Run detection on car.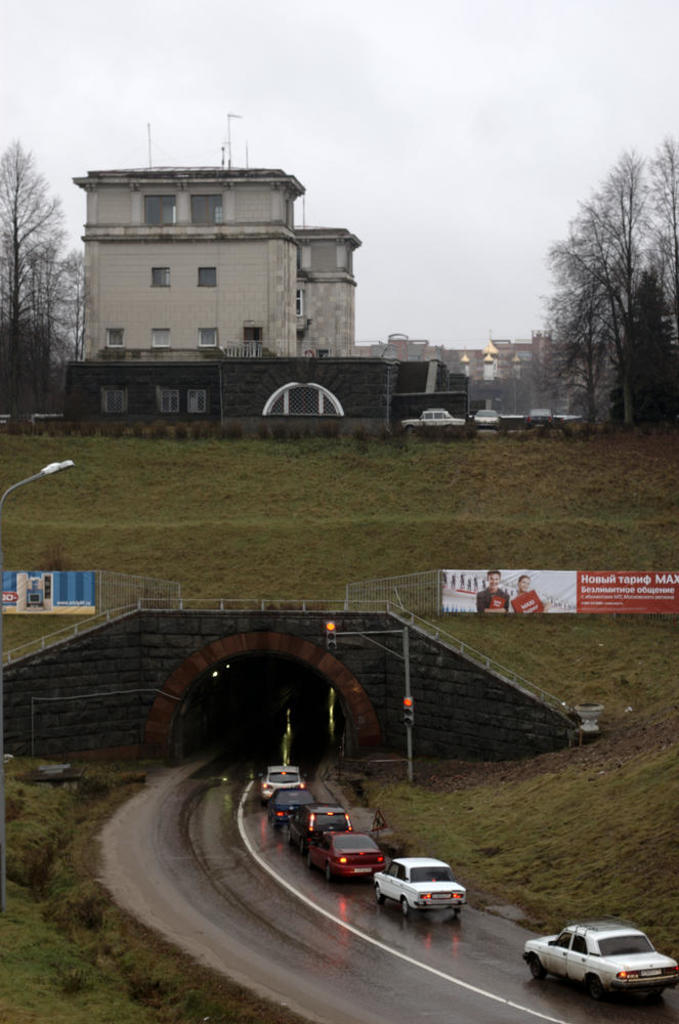
Result: <region>260, 758, 300, 798</region>.
